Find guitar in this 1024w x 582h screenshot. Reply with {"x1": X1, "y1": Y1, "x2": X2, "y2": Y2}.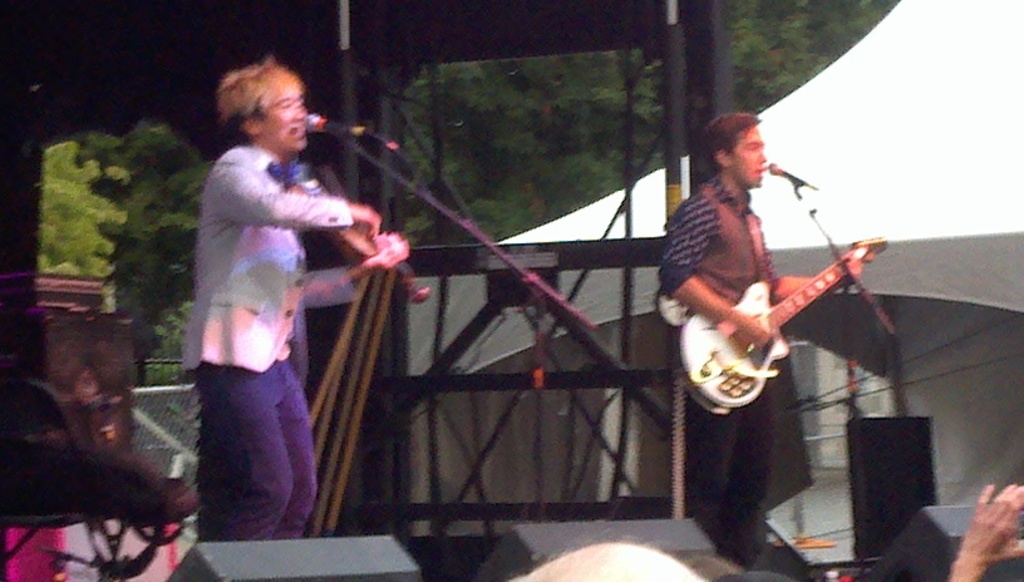
{"x1": 670, "y1": 217, "x2": 896, "y2": 418}.
